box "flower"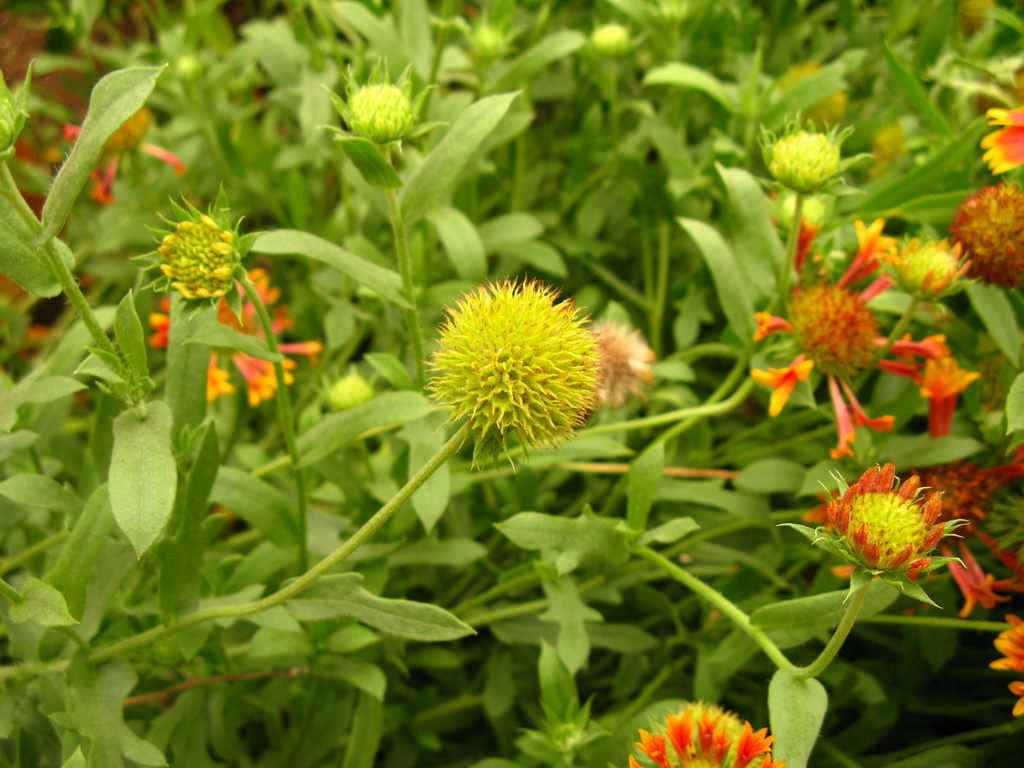
883 230 961 292
